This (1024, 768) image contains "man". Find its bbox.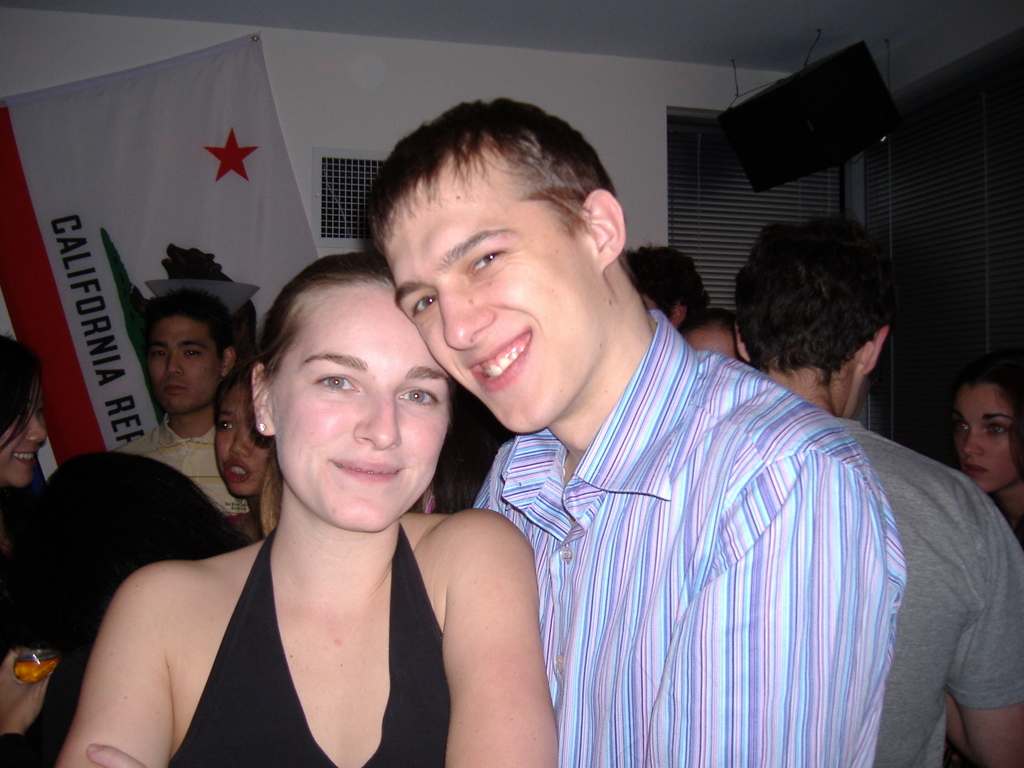
left=104, top=283, right=250, bottom=522.
